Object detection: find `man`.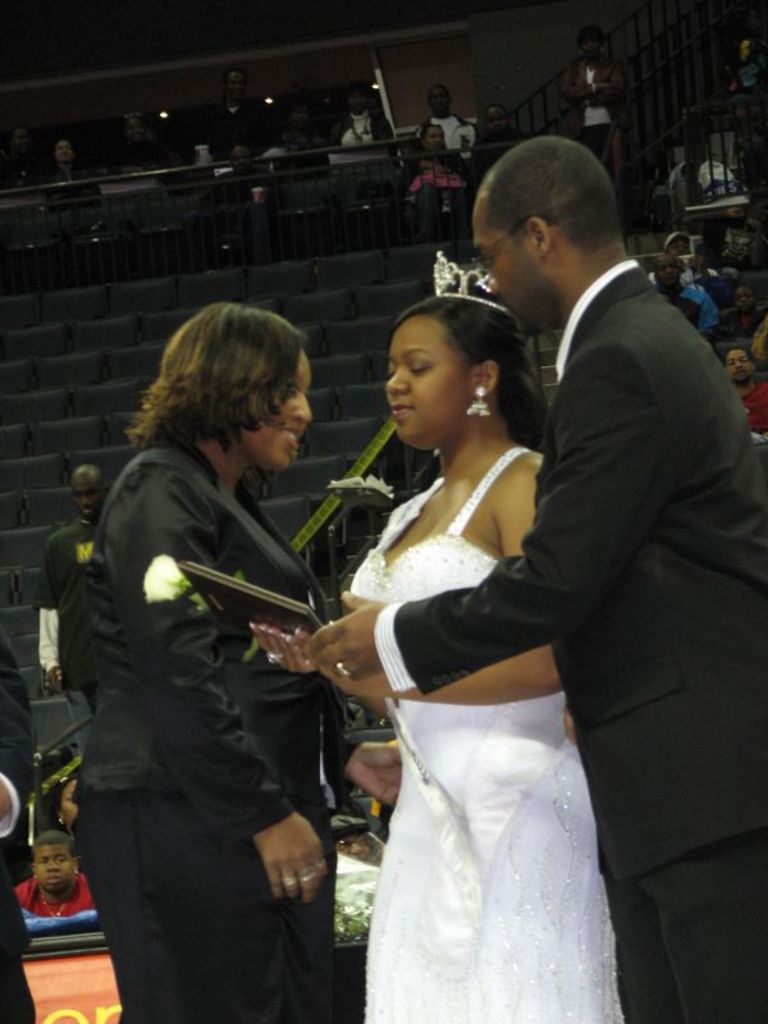
bbox=[410, 86, 479, 251].
